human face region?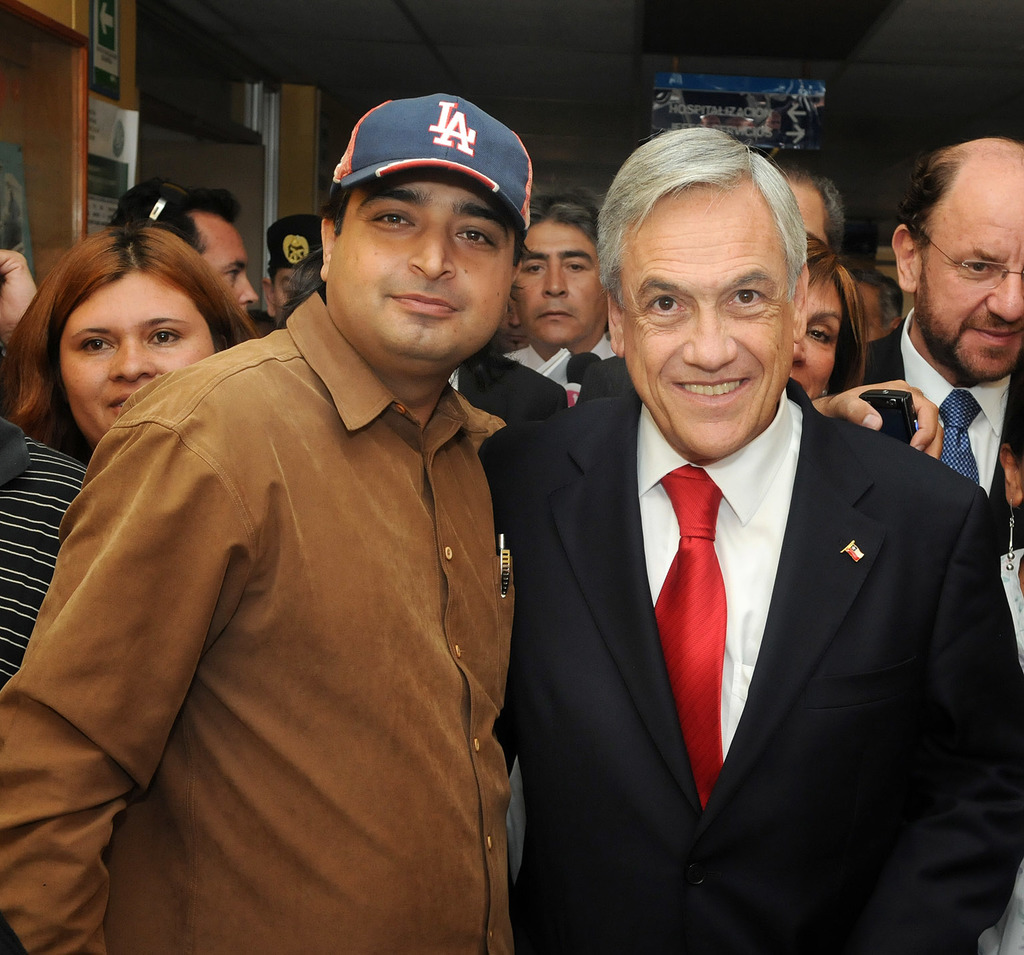
bbox=[792, 284, 839, 400]
